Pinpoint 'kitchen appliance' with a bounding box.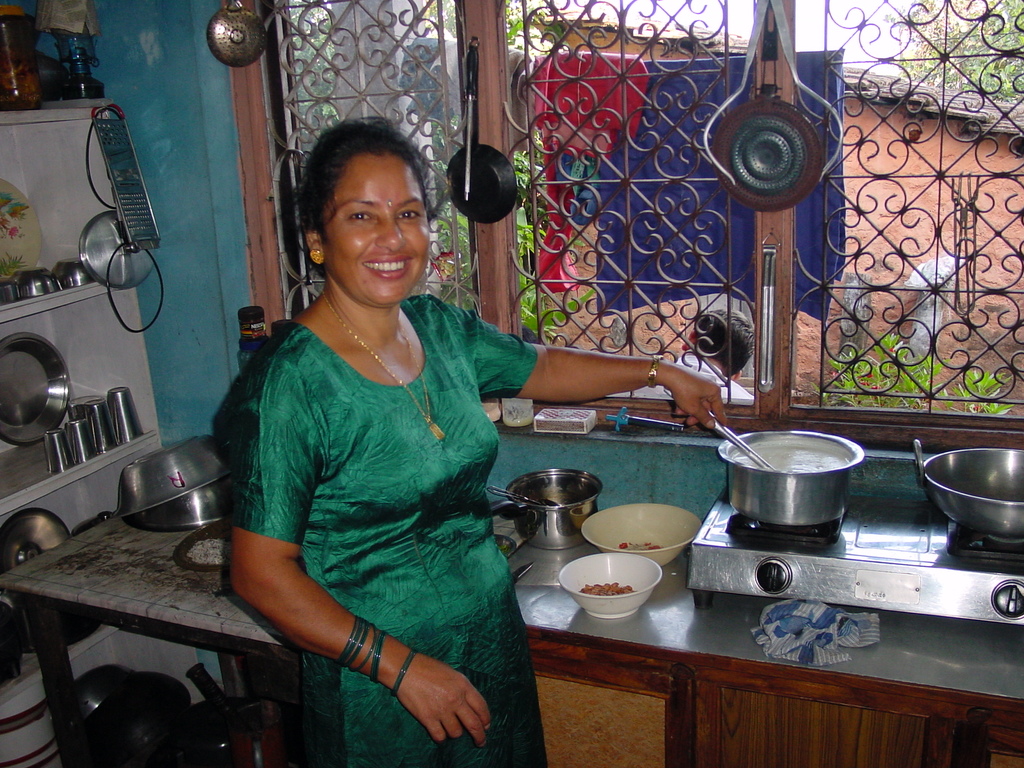
crop(1, 257, 100, 302).
